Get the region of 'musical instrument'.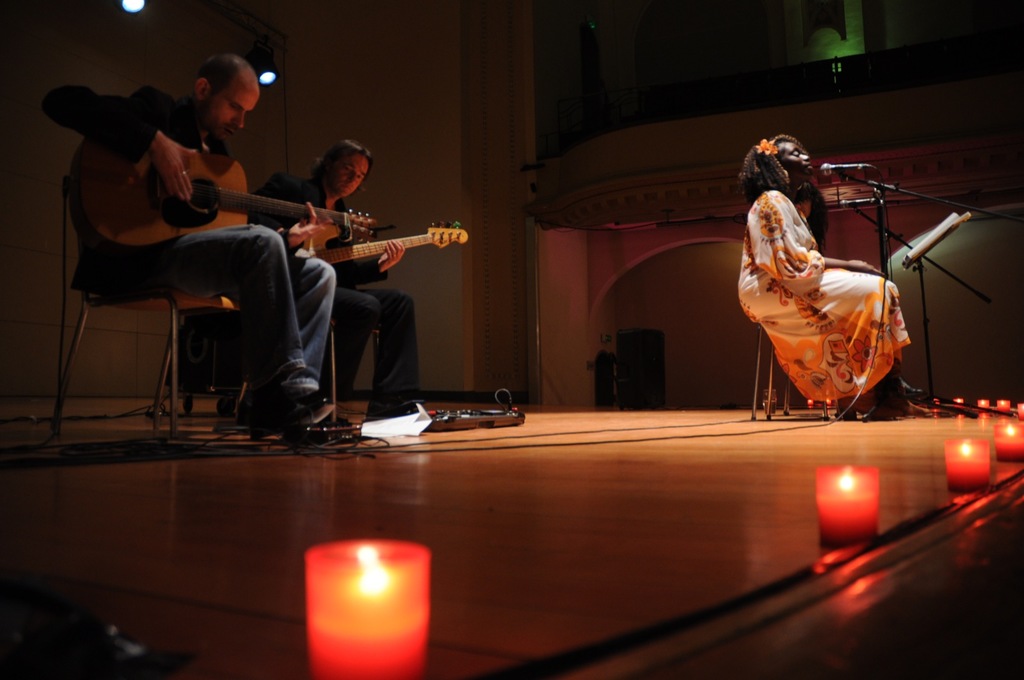
x1=52, y1=131, x2=386, y2=263.
